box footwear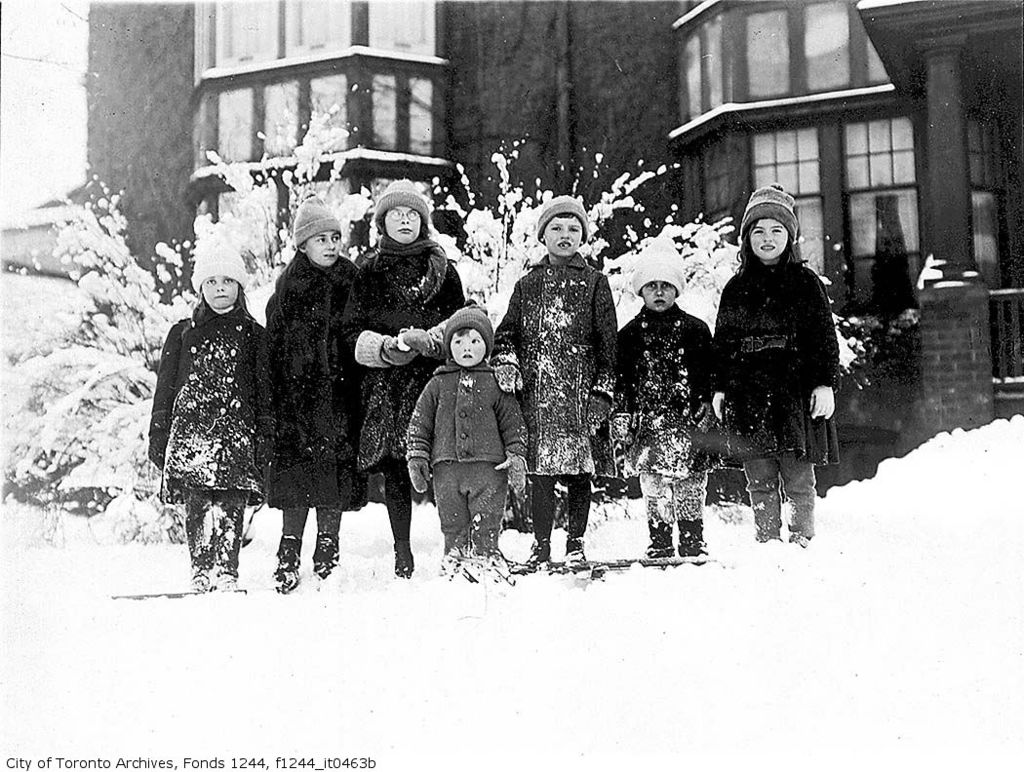
bbox=(566, 549, 585, 568)
